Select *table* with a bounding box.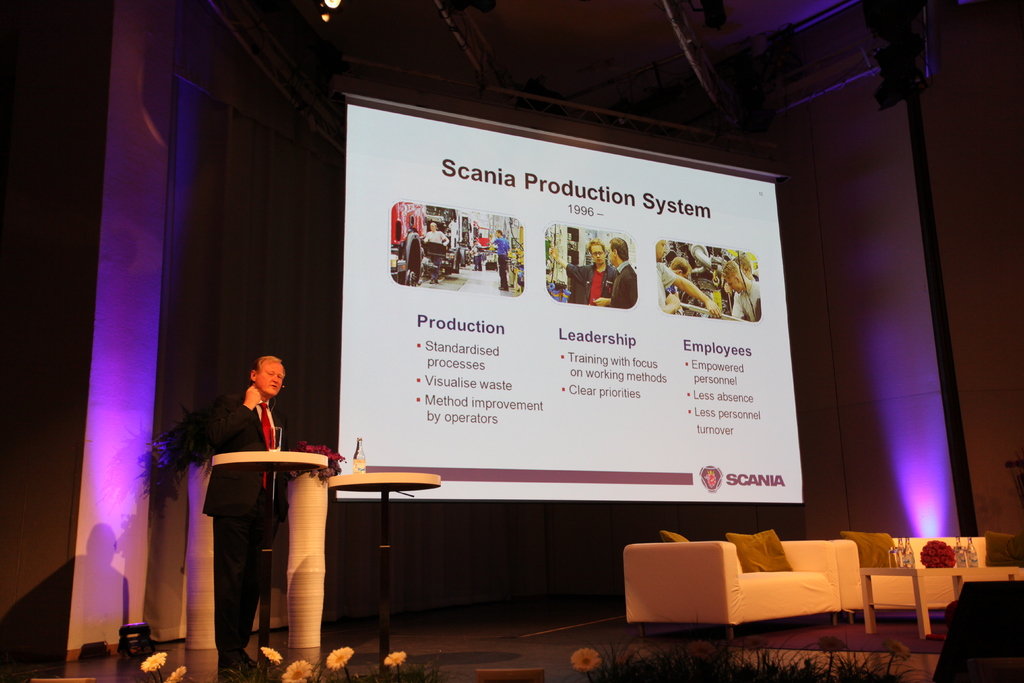
left=218, top=447, right=328, bottom=679.
